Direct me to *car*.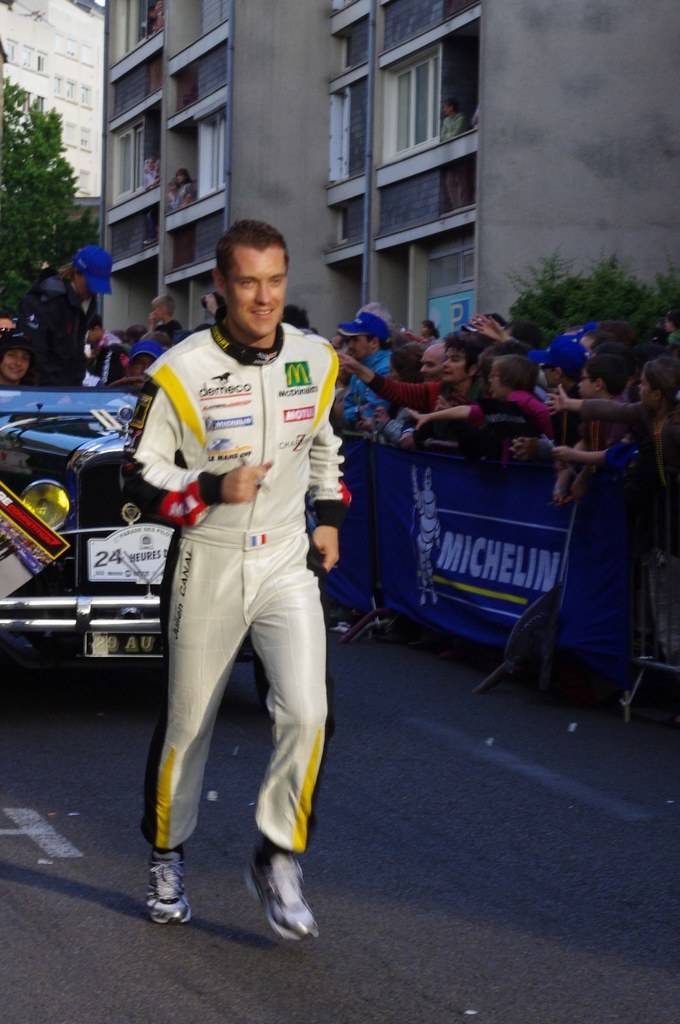
Direction: [x1=0, y1=375, x2=193, y2=680].
